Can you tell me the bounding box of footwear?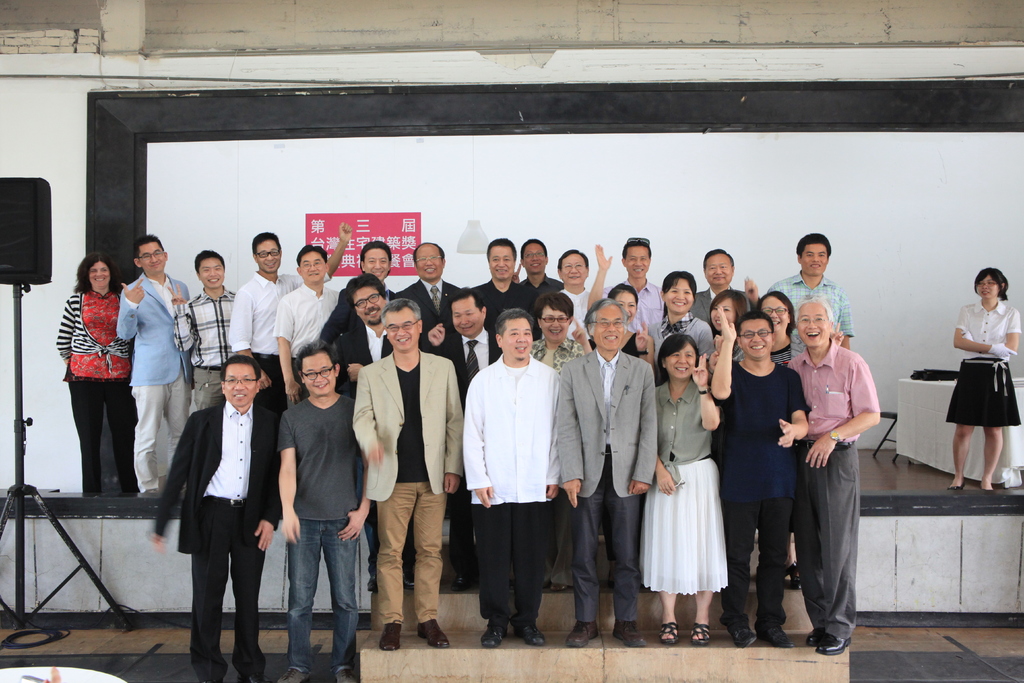
l=369, t=578, r=377, b=591.
